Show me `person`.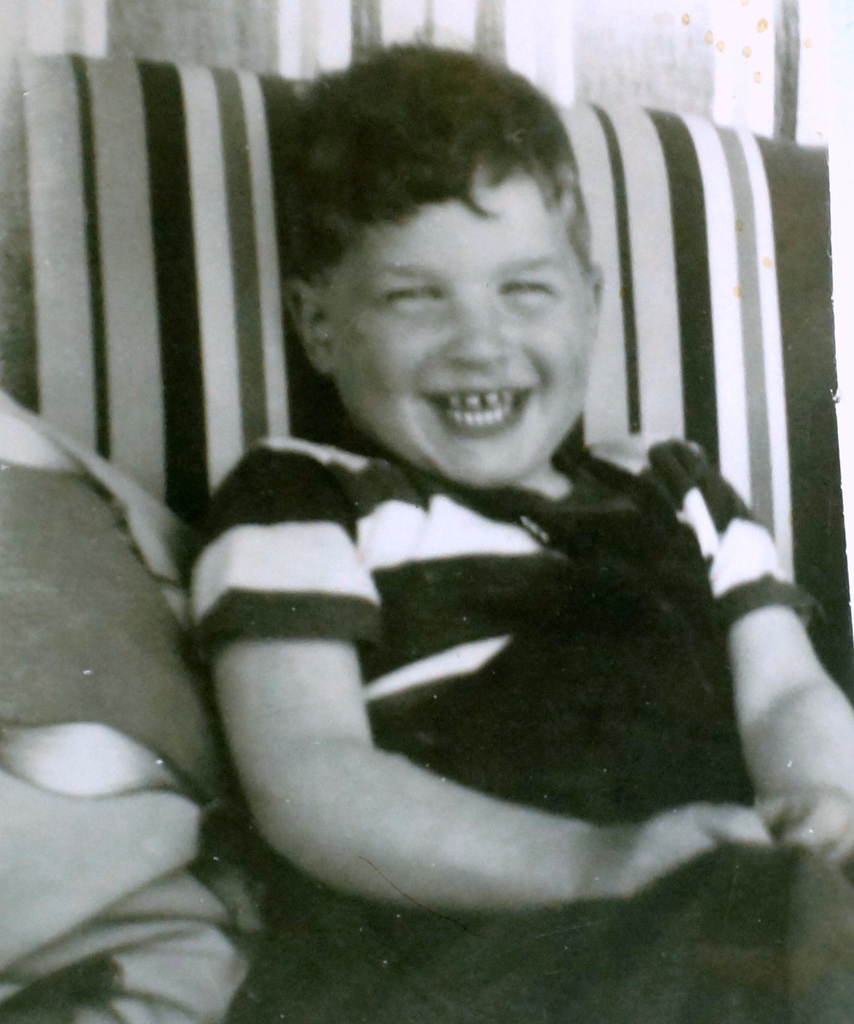
`person` is here: rect(159, 64, 787, 964).
